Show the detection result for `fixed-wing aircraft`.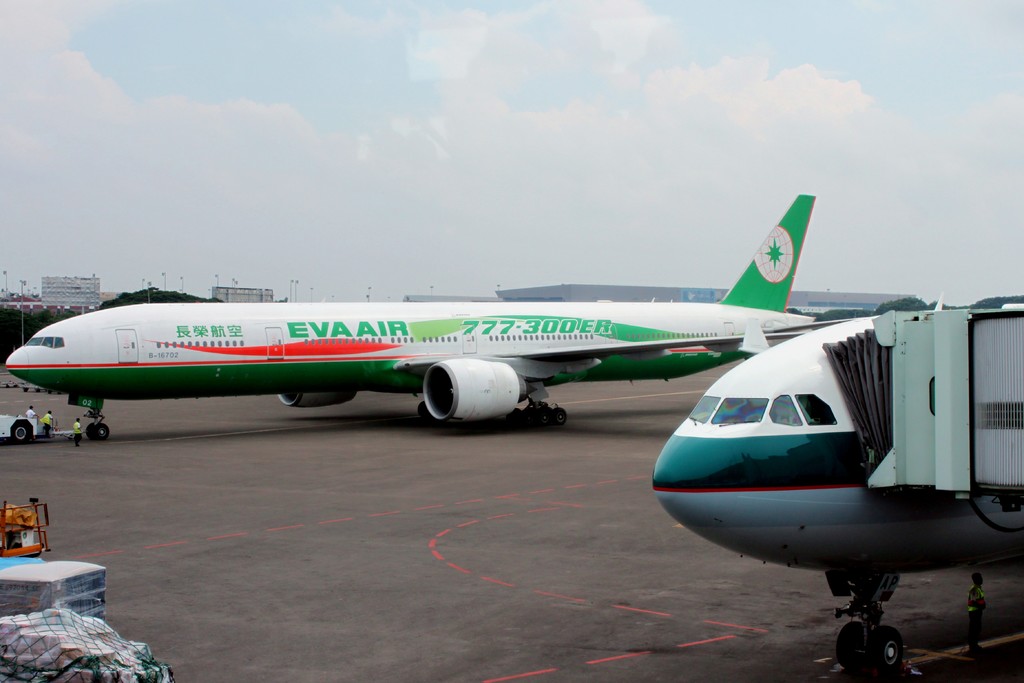
{"x1": 655, "y1": 313, "x2": 1023, "y2": 671}.
